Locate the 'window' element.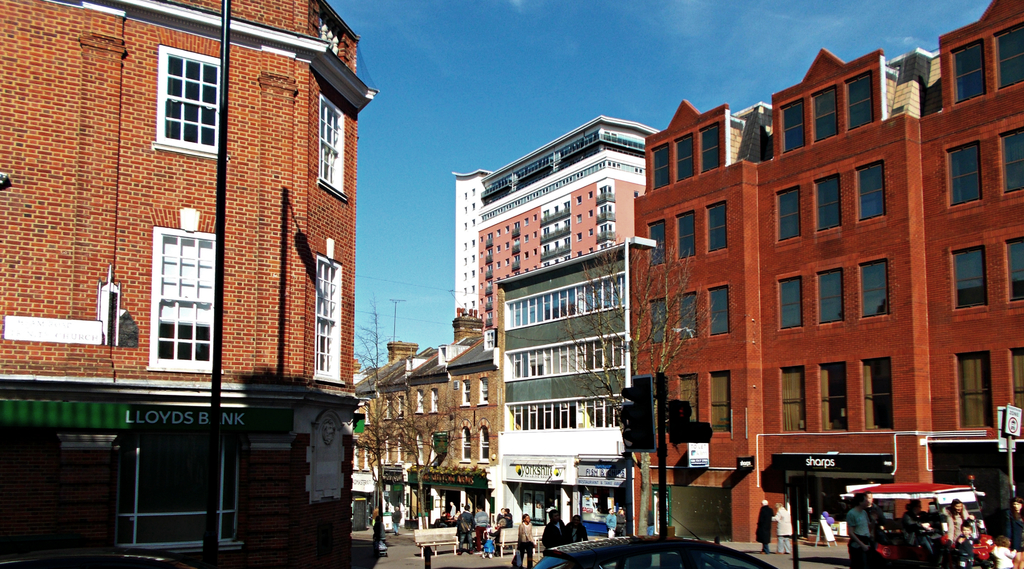
Element bbox: <bbox>478, 282, 484, 290</bbox>.
